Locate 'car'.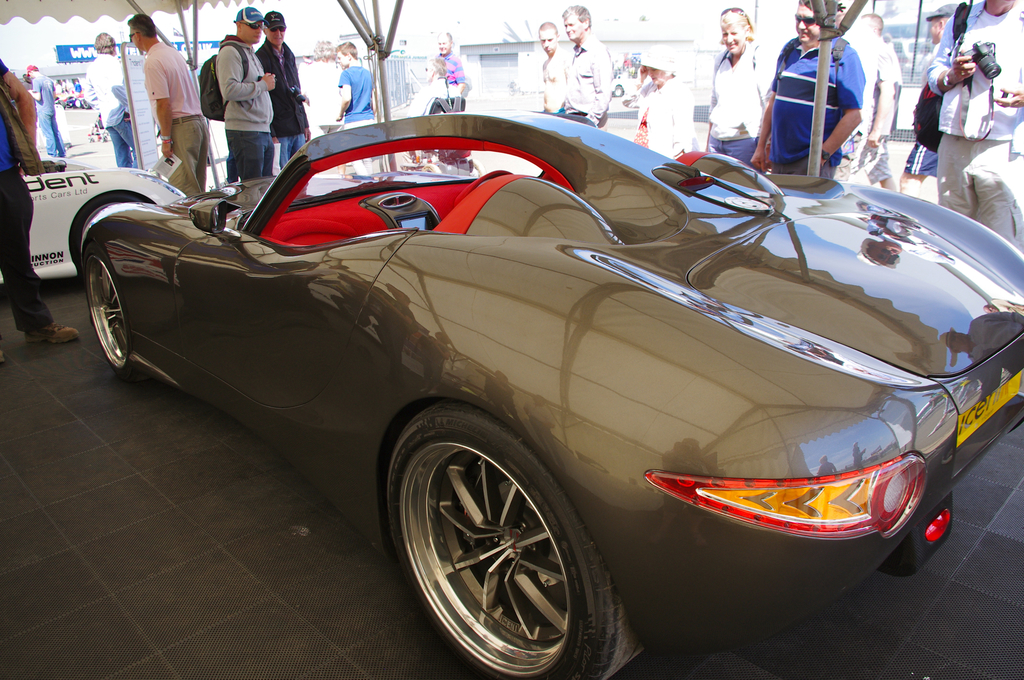
Bounding box: 0/157/188/284.
